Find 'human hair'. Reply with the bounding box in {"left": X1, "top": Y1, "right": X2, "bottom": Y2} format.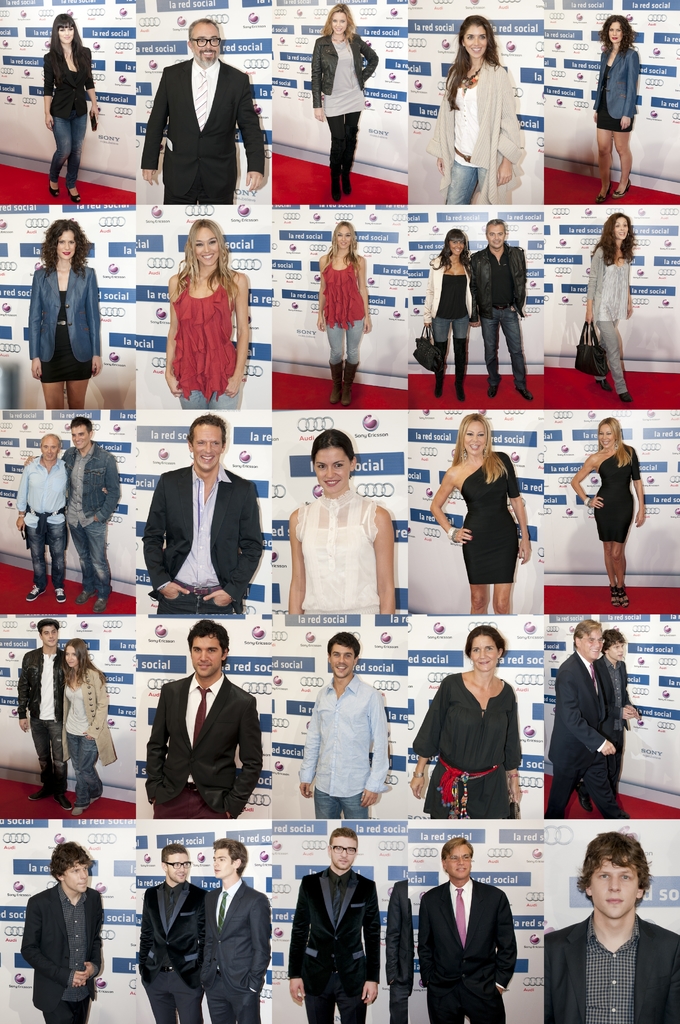
{"left": 324, "top": 631, "right": 360, "bottom": 659}.
